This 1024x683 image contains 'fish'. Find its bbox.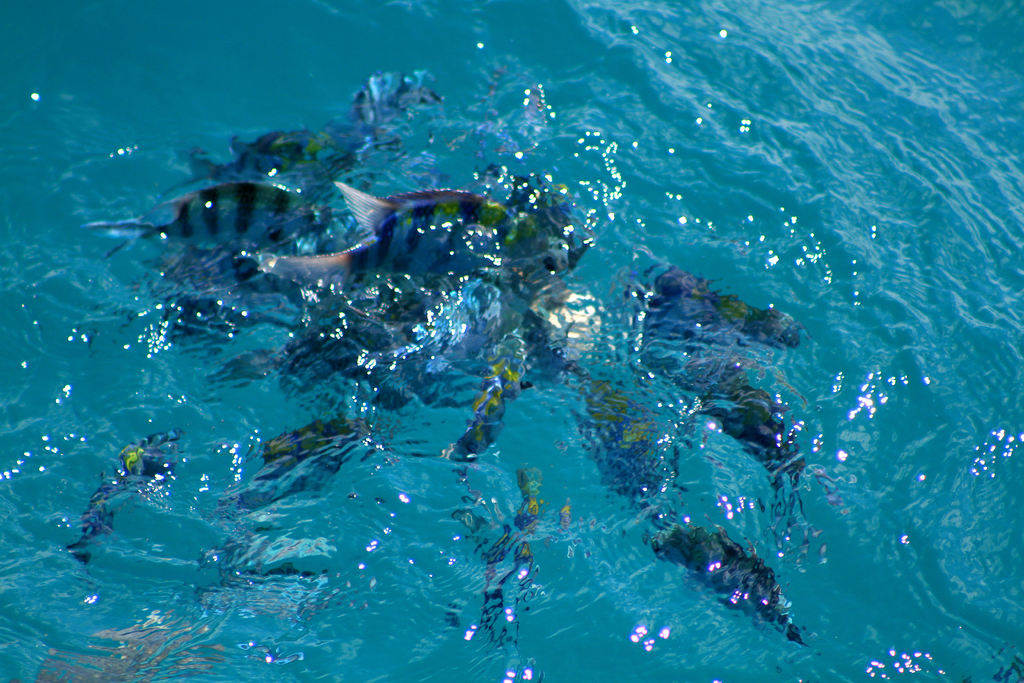
<box>150,300,255,351</box>.
